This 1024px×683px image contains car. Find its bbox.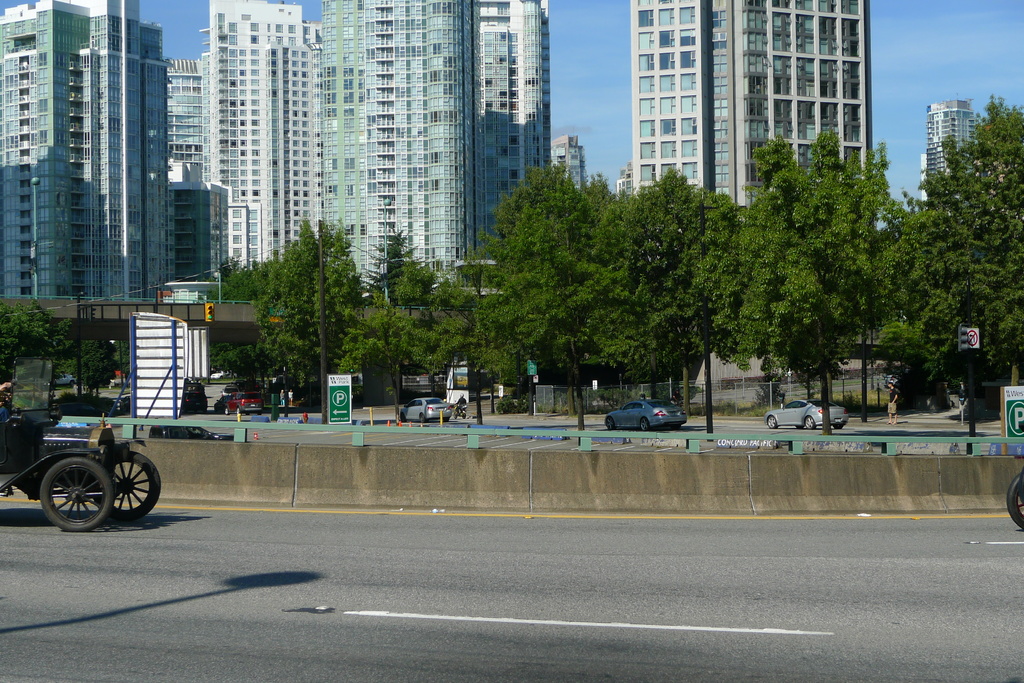
12, 399, 156, 533.
